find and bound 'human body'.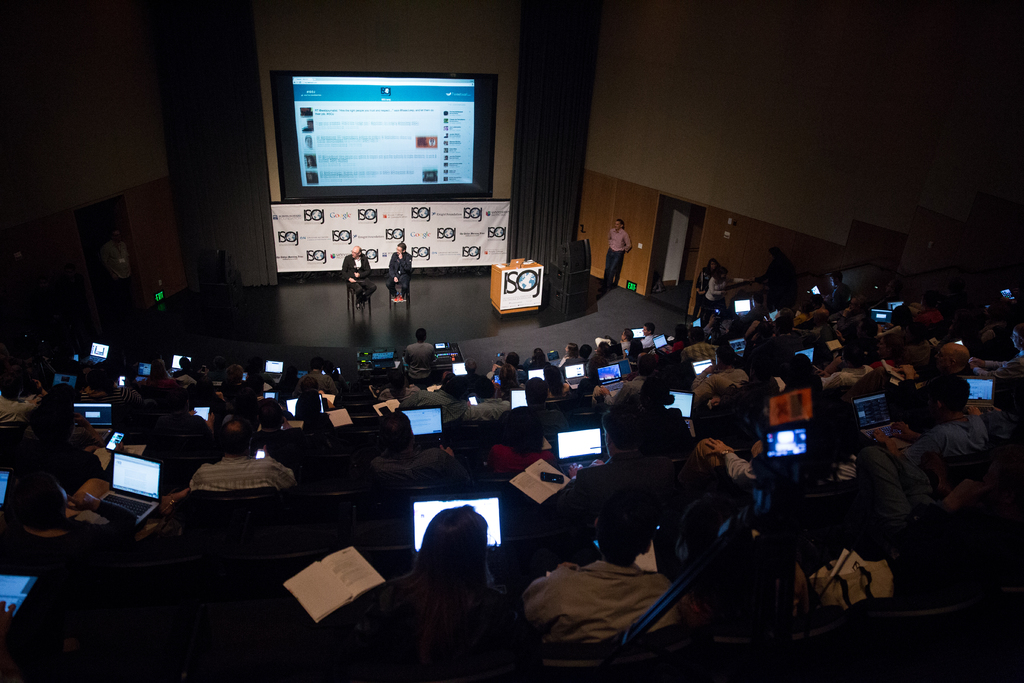
Bound: left=385, top=242, right=410, bottom=298.
